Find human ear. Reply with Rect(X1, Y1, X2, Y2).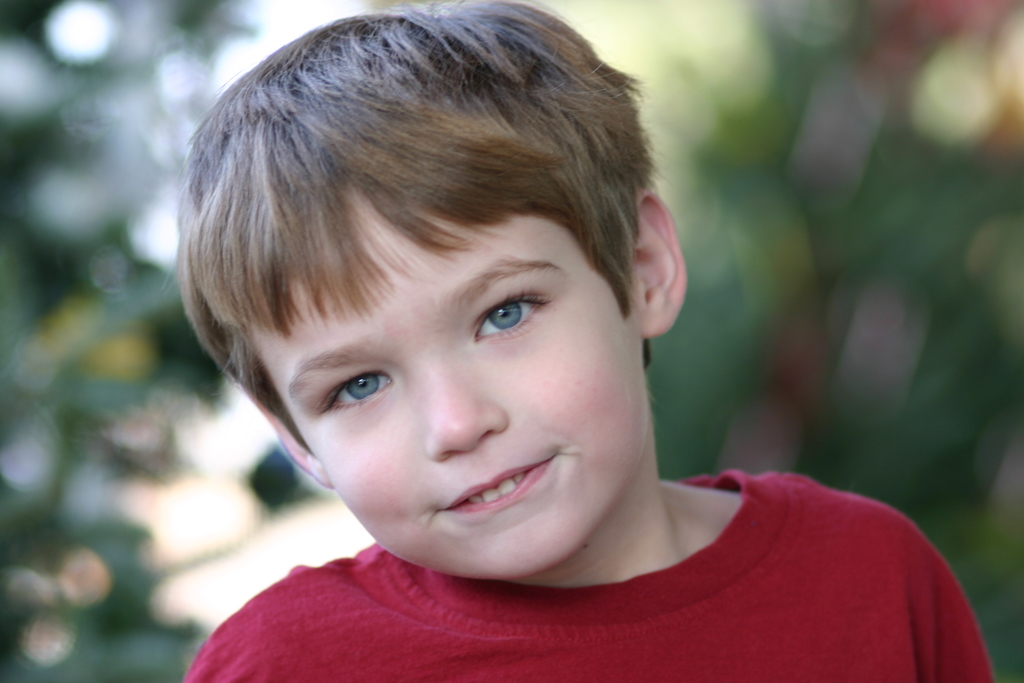
Rect(631, 187, 692, 337).
